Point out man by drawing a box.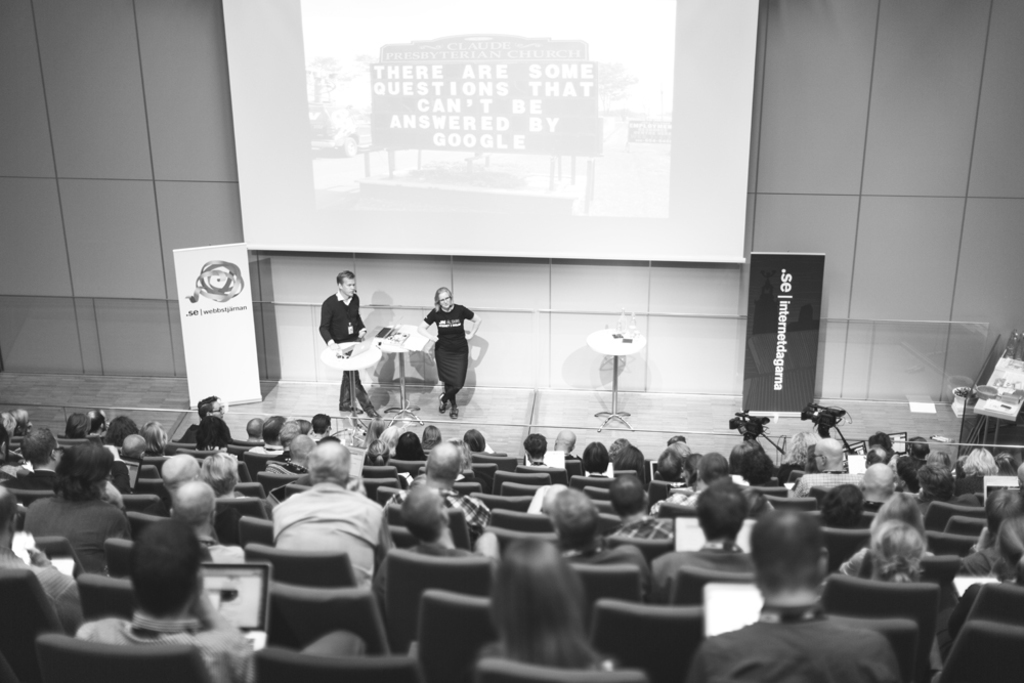
left=665, top=475, right=757, bottom=591.
